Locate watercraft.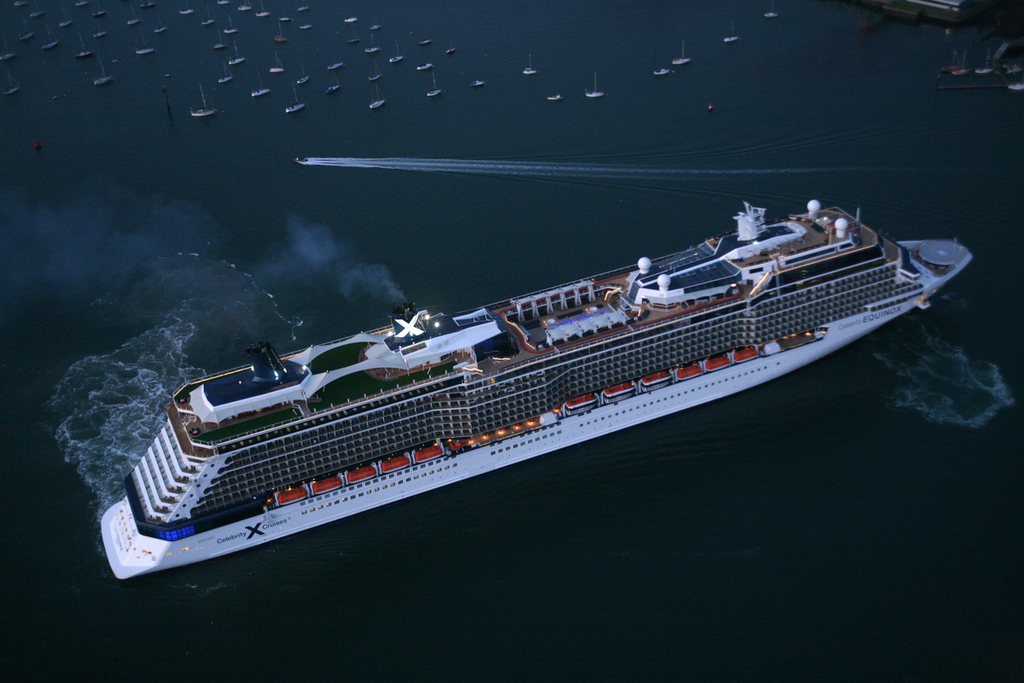
Bounding box: 221/9/238/38.
